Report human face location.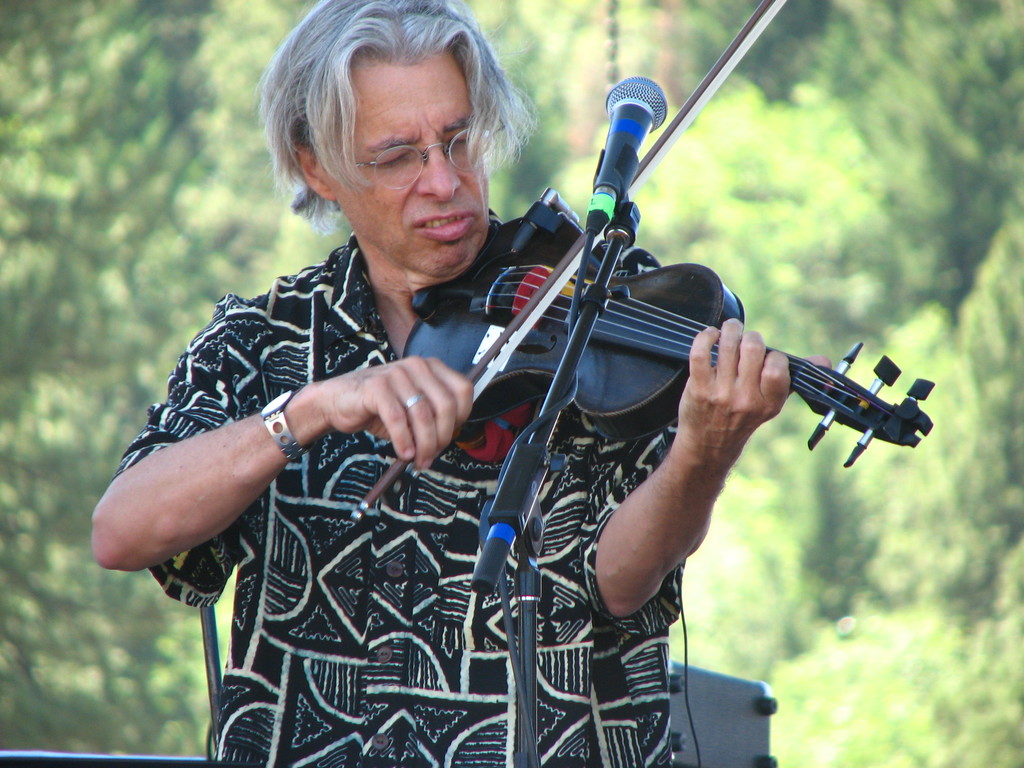
Report: left=330, top=50, right=488, bottom=276.
